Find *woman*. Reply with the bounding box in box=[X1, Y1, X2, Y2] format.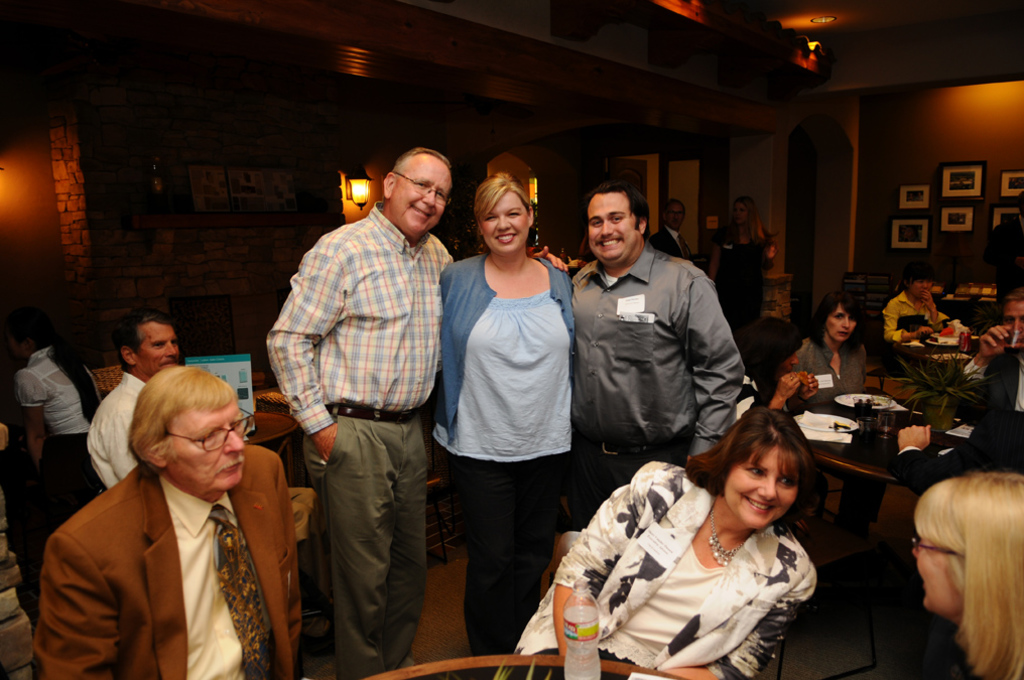
box=[710, 191, 777, 336].
